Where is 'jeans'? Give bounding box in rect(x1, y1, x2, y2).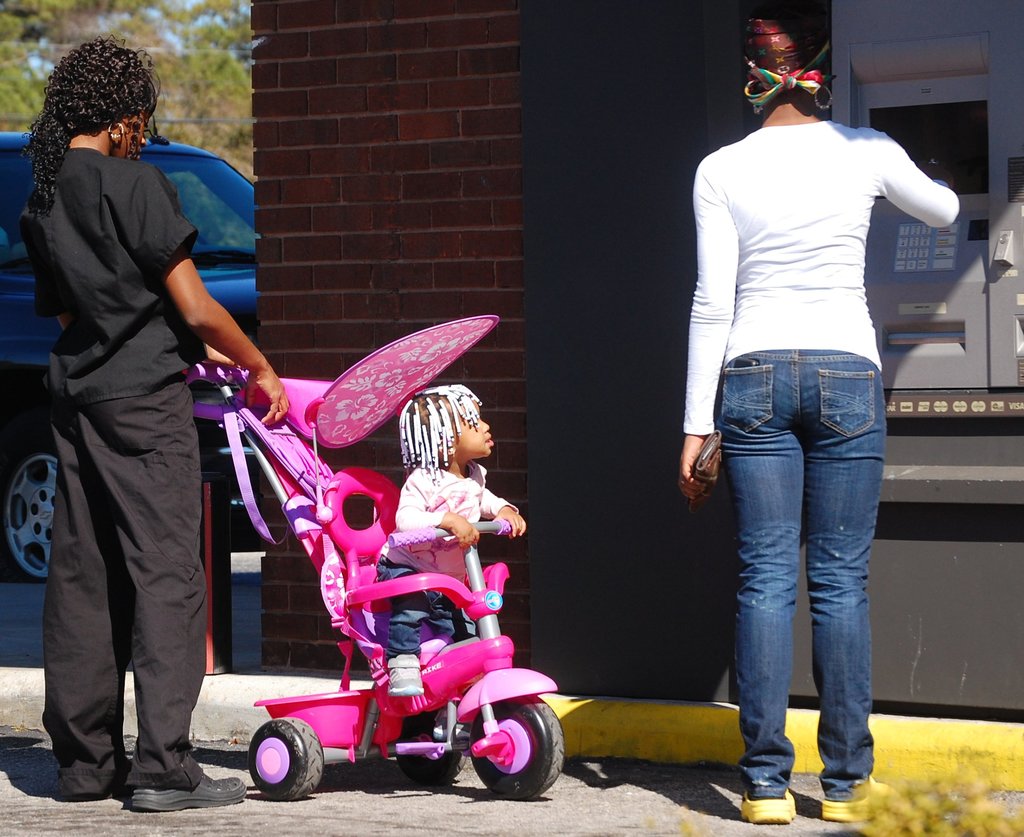
rect(694, 327, 884, 814).
